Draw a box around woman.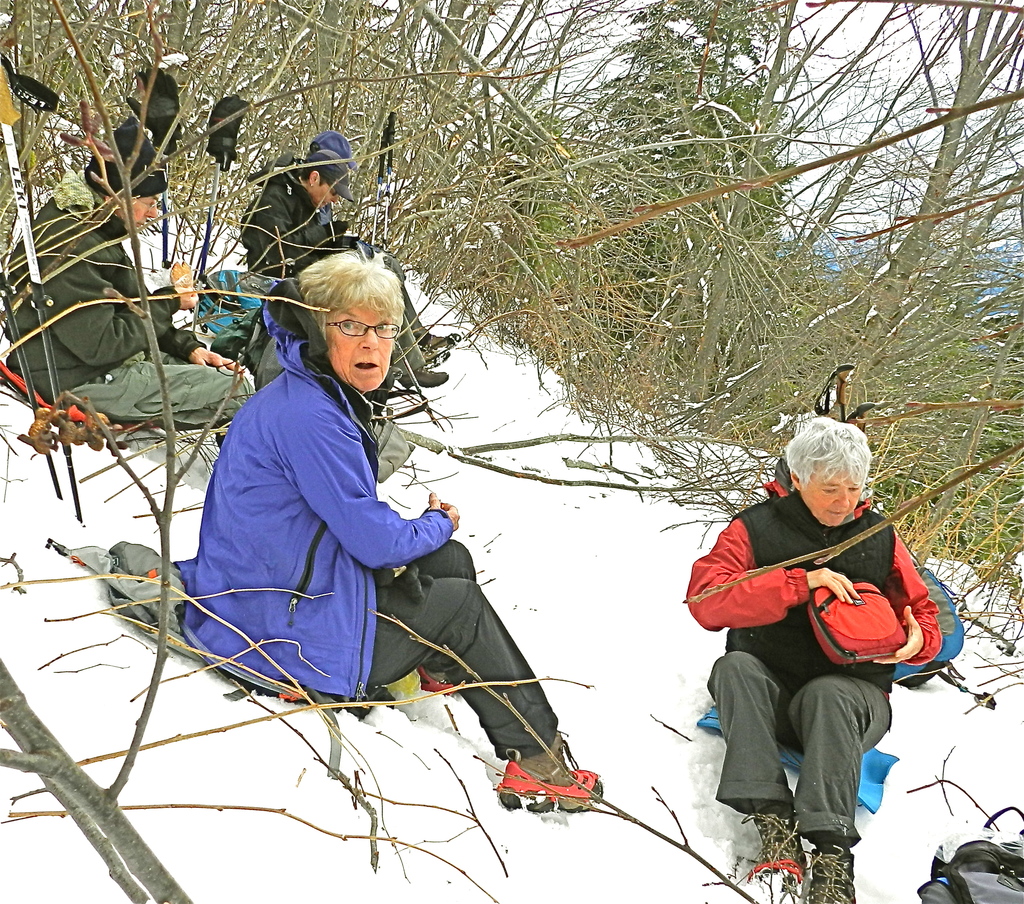
[244, 152, 445, 390].
